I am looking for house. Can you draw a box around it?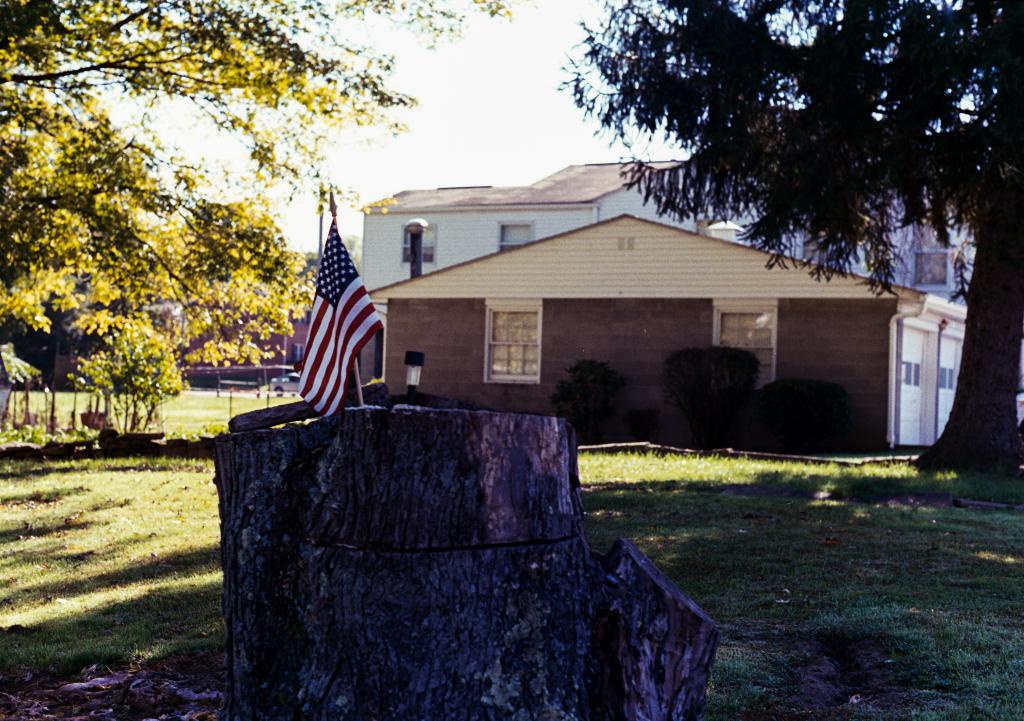
Sure, the bounding box is <bbox>683, 157, 993, 445</bbox>.
